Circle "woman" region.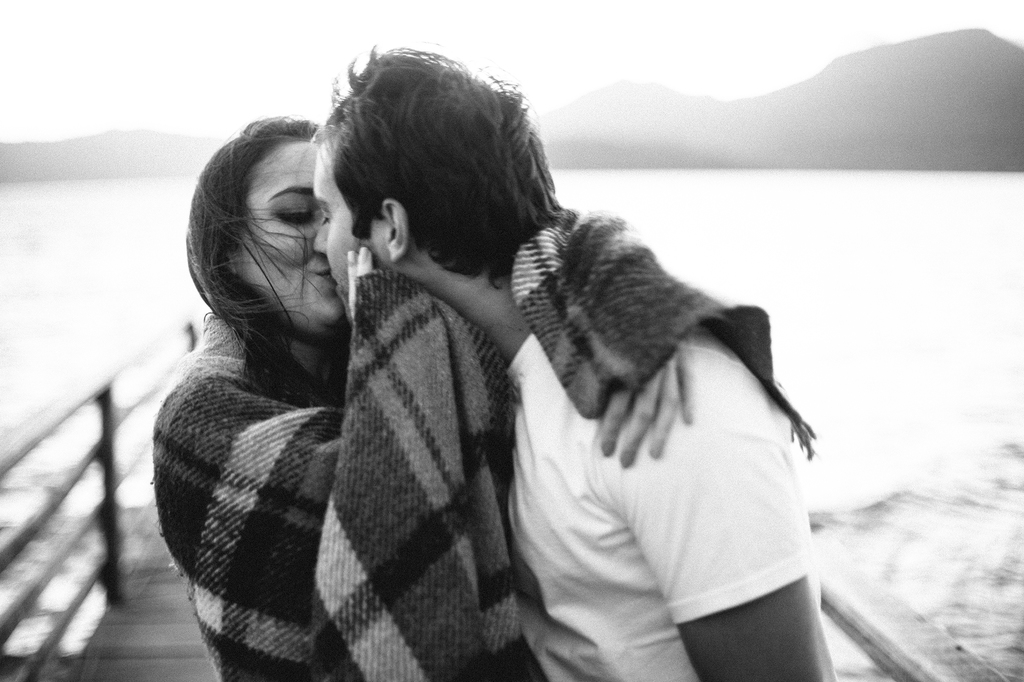
Region: [x1=126, y1=70, x2=803, y2=681].
